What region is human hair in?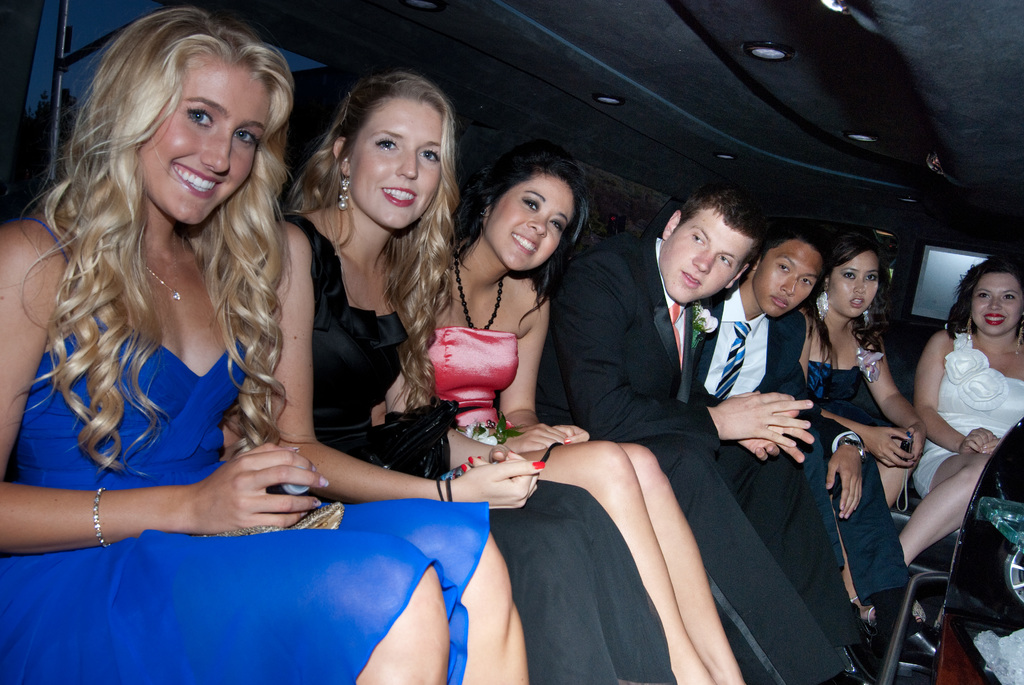
293 70 461 402.
